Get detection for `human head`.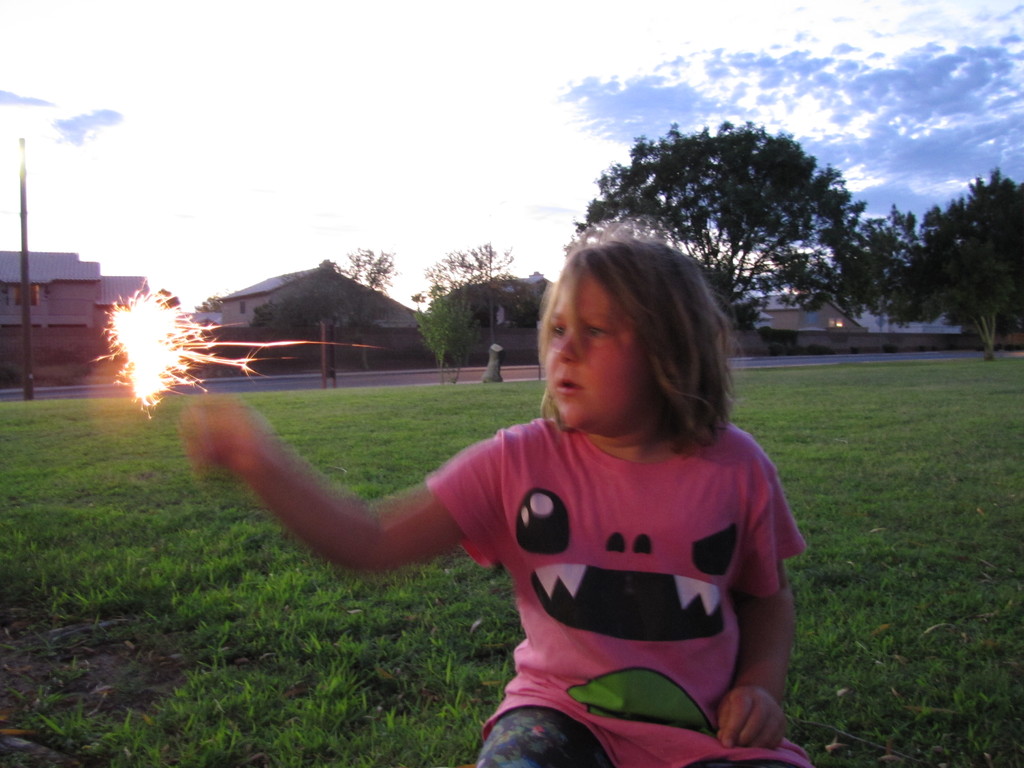
Detection: <bbox>529, 251, 716, 431</bbox>.
